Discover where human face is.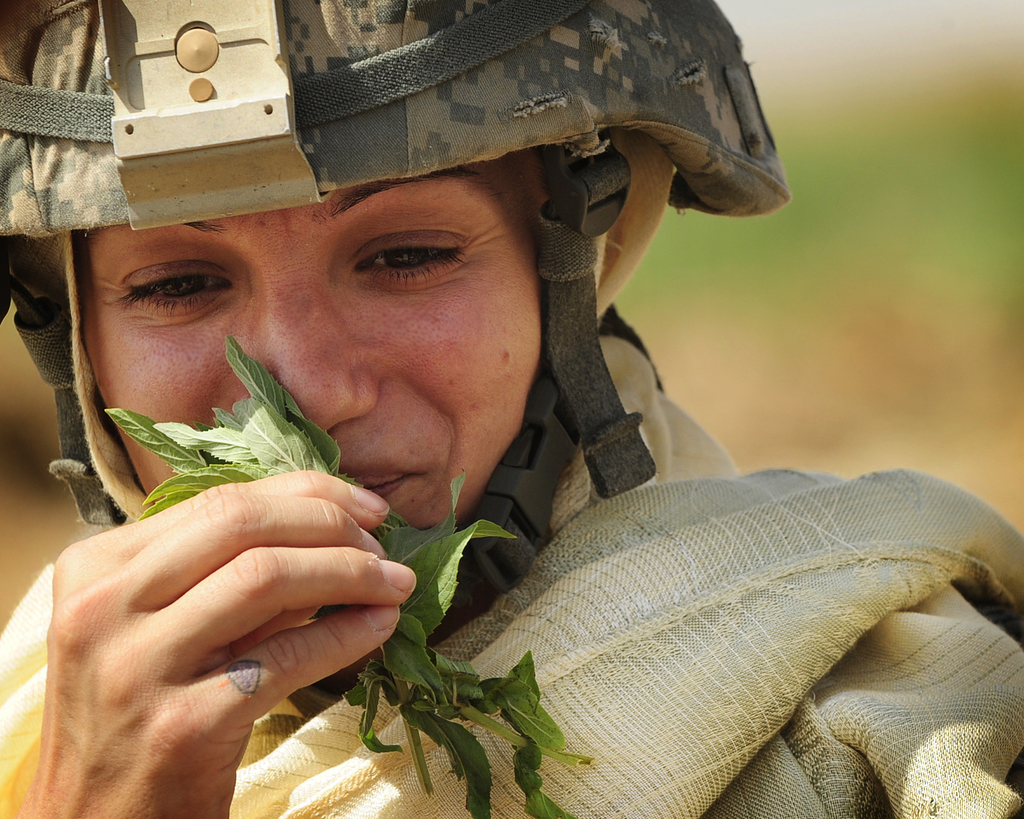
Discovered at [x1=74, y1=198, x2=547, y2=533].
